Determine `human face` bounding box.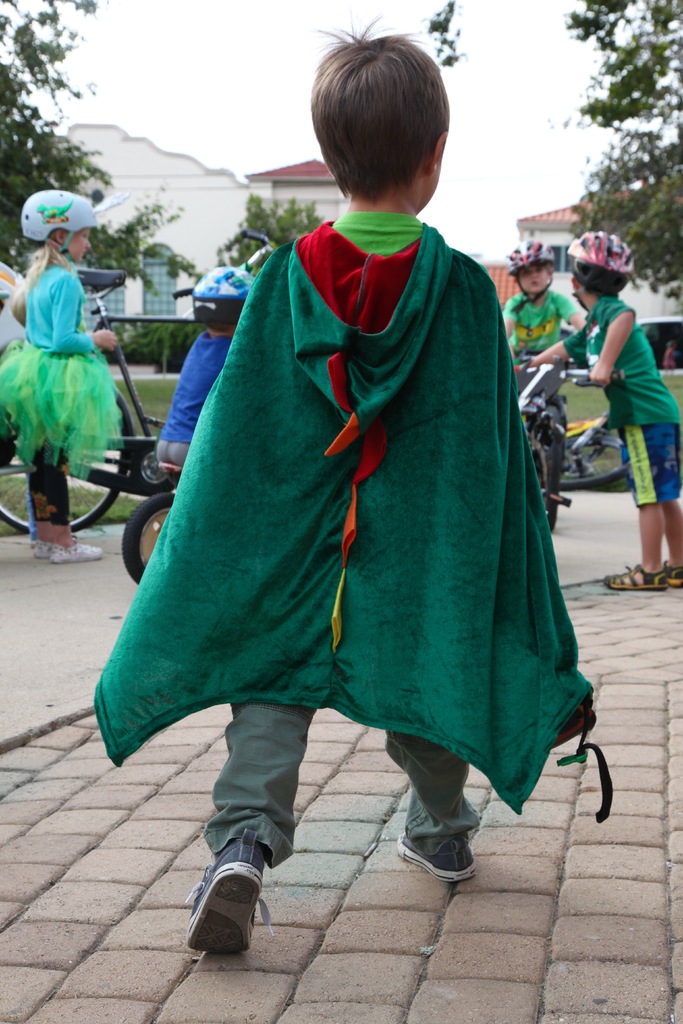
Determined: 518, 262, 547, 294.
